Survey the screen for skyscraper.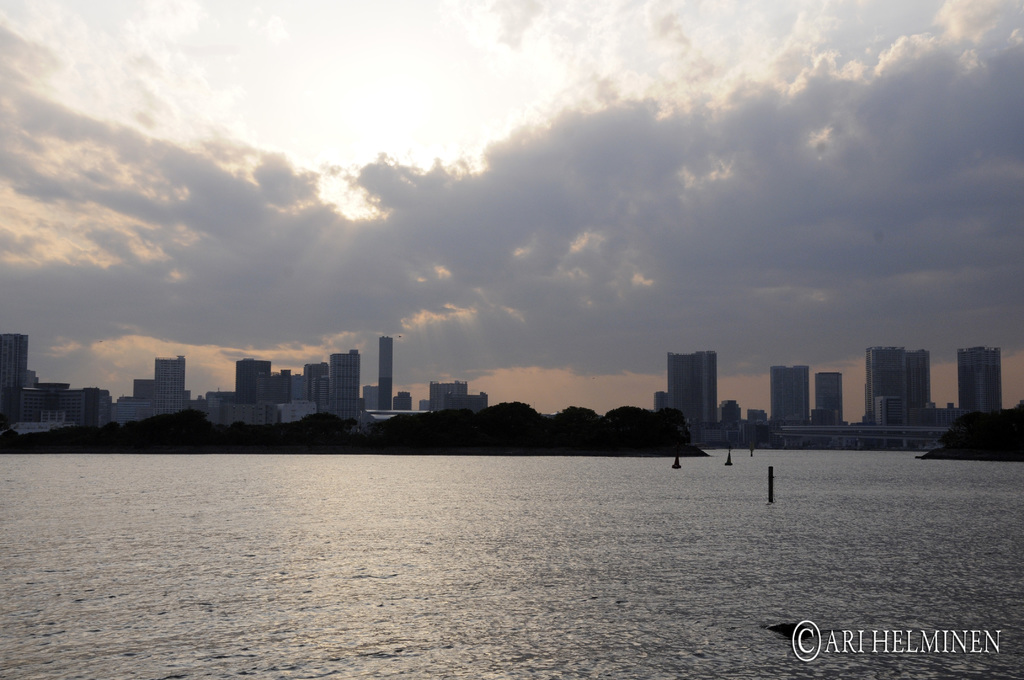
Survey found: <region>303, 363, 327, 413</region>.
